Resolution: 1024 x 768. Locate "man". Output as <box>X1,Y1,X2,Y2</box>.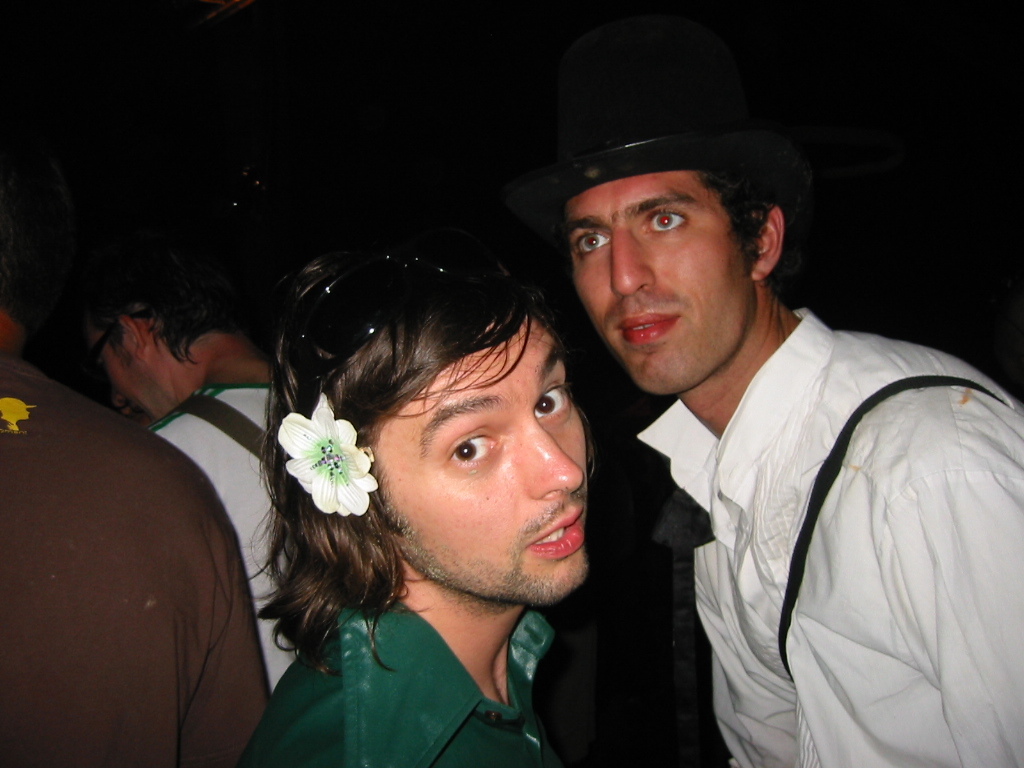
<box>56,232,280,687</box>.
